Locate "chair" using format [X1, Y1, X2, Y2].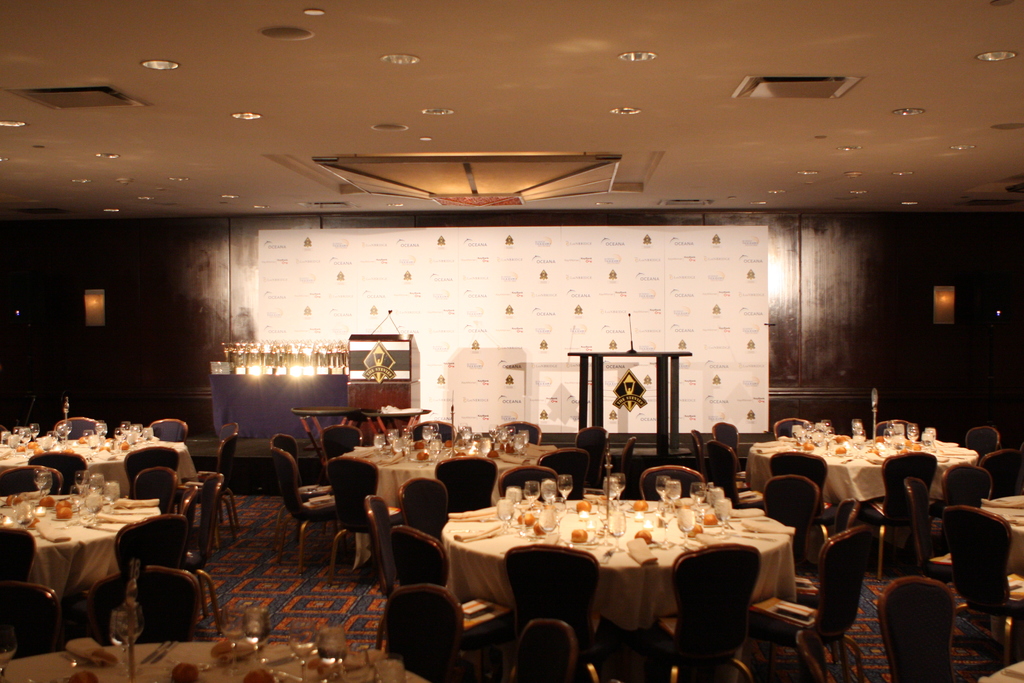
[768, 448, 843, 543].
